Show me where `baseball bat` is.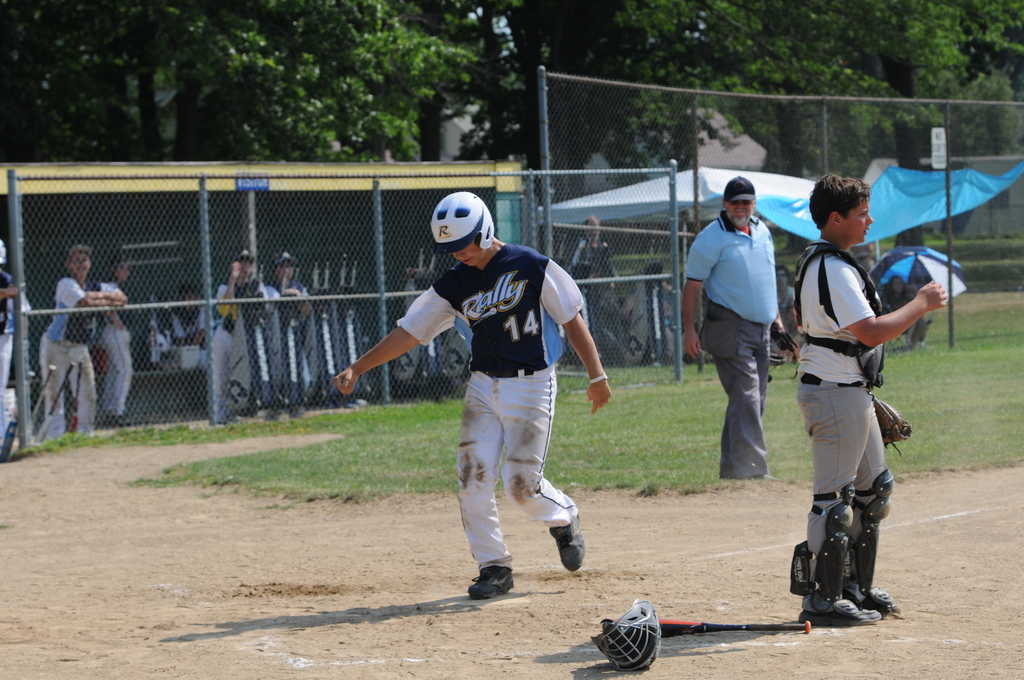
`baseball bat` is at {"left": 31, "top": 360, "right": 58, "bottom": 432}.
